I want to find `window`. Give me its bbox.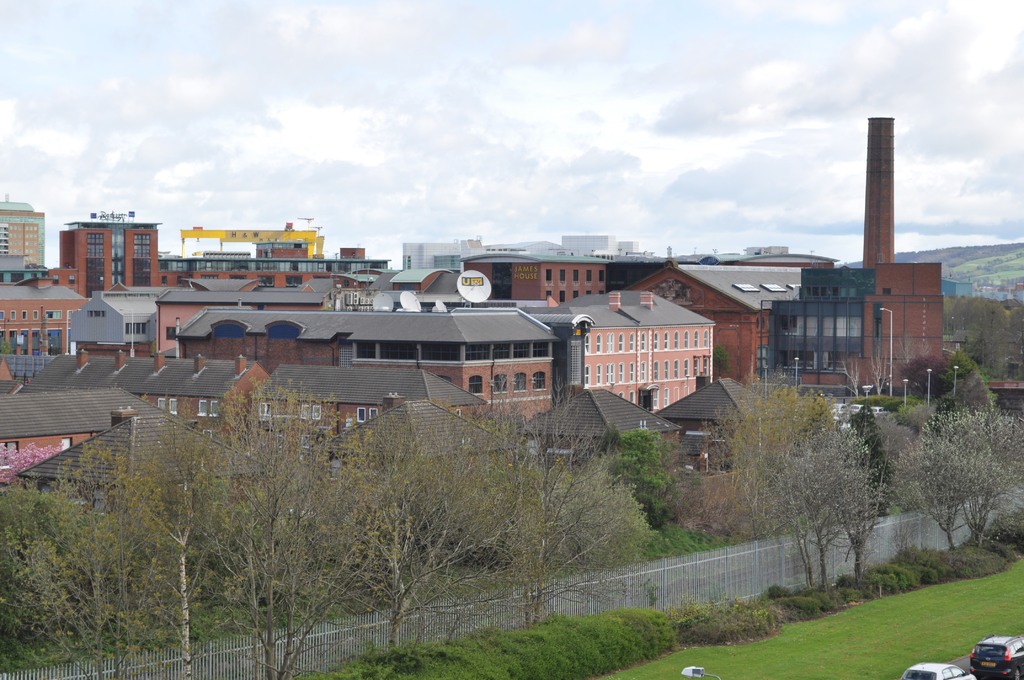
l=588, t=266, r=593, b=286.
